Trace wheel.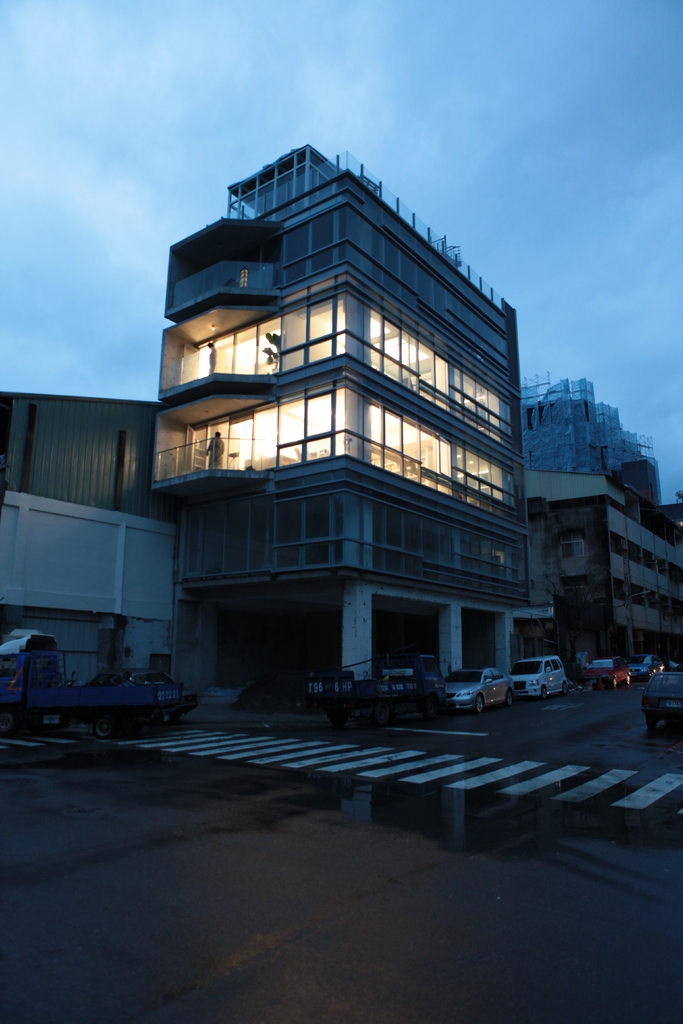
Traced to [625, 675, 630, 684].
